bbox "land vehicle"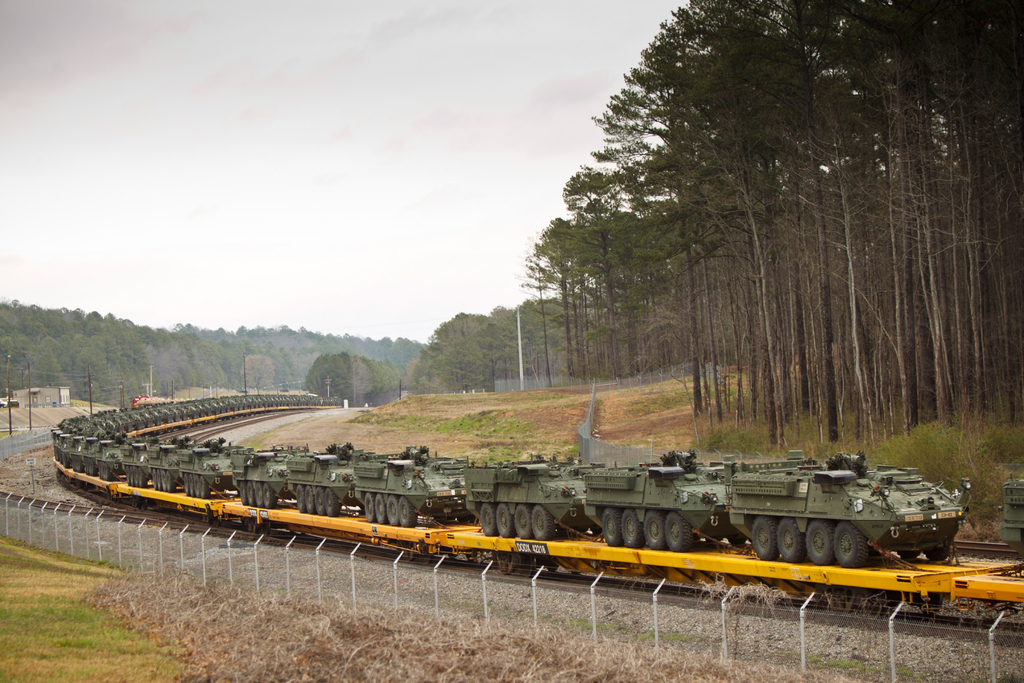
(63,438,67,462)
